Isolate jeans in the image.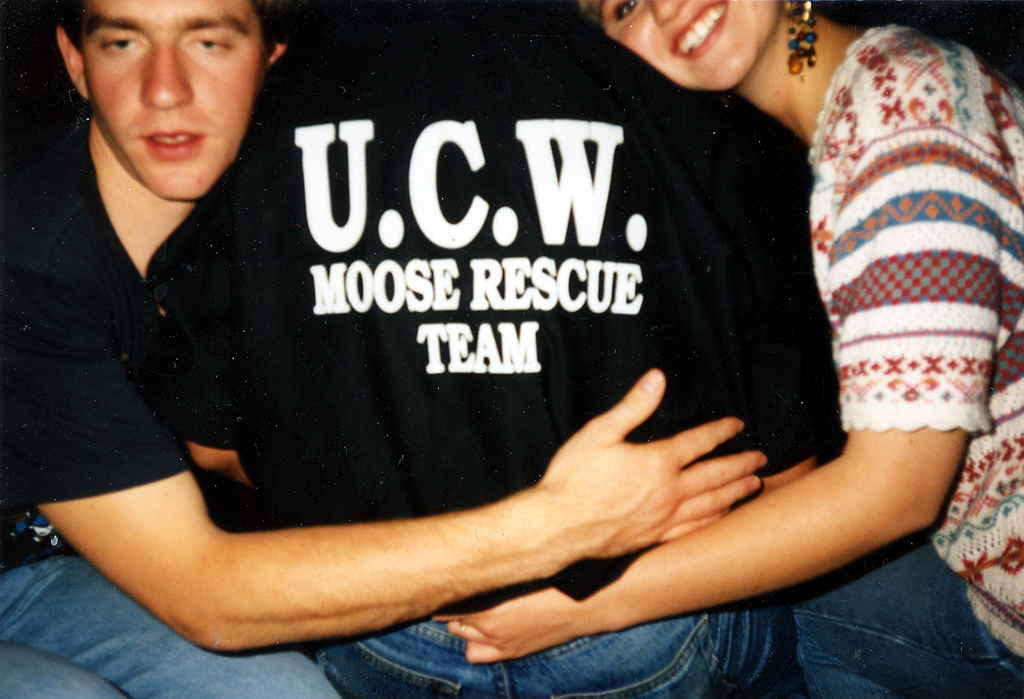
Isolated region: 317 602 793 687.
